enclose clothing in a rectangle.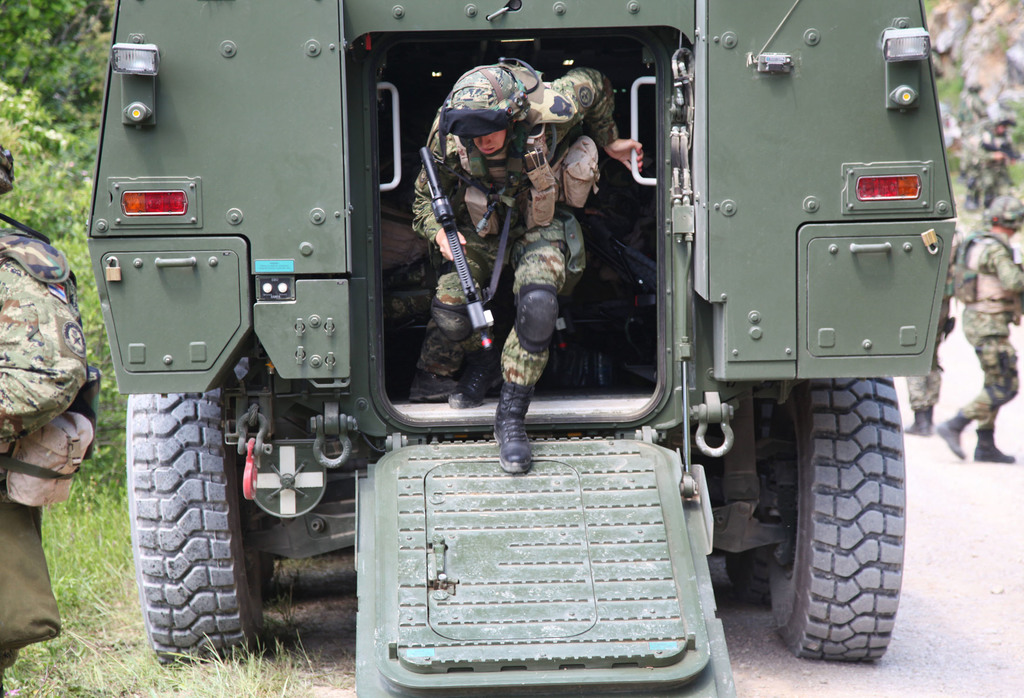
952, 222, 1023, 431.
